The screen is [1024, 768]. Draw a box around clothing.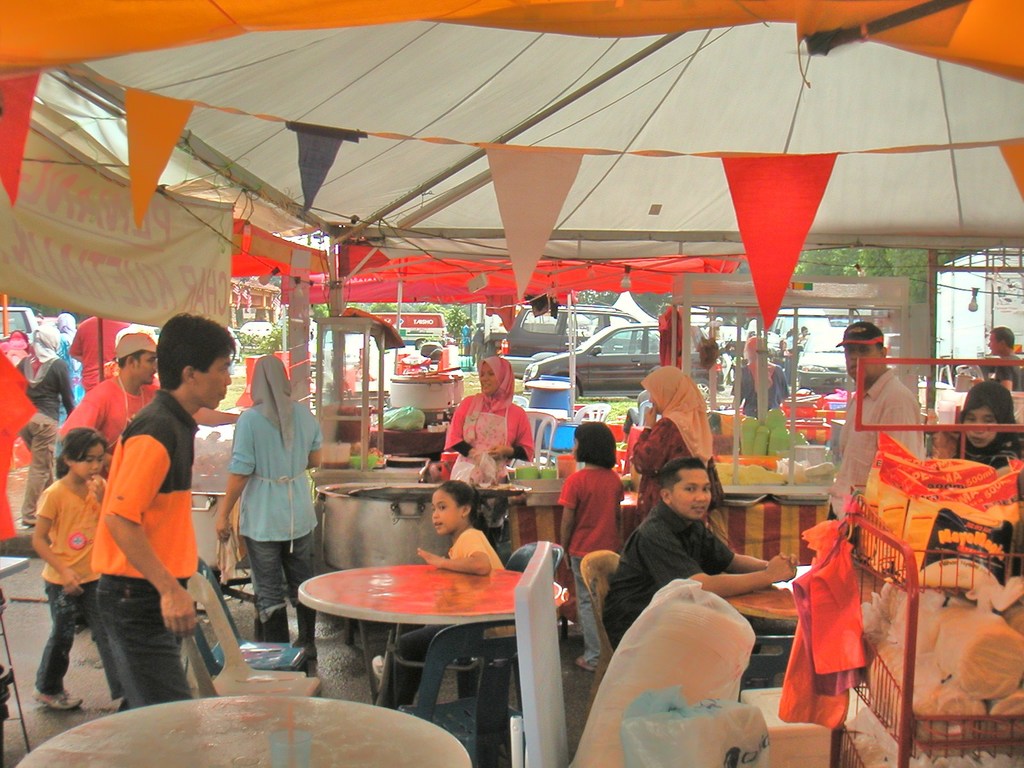
box=[796, 332, 810, 353].
